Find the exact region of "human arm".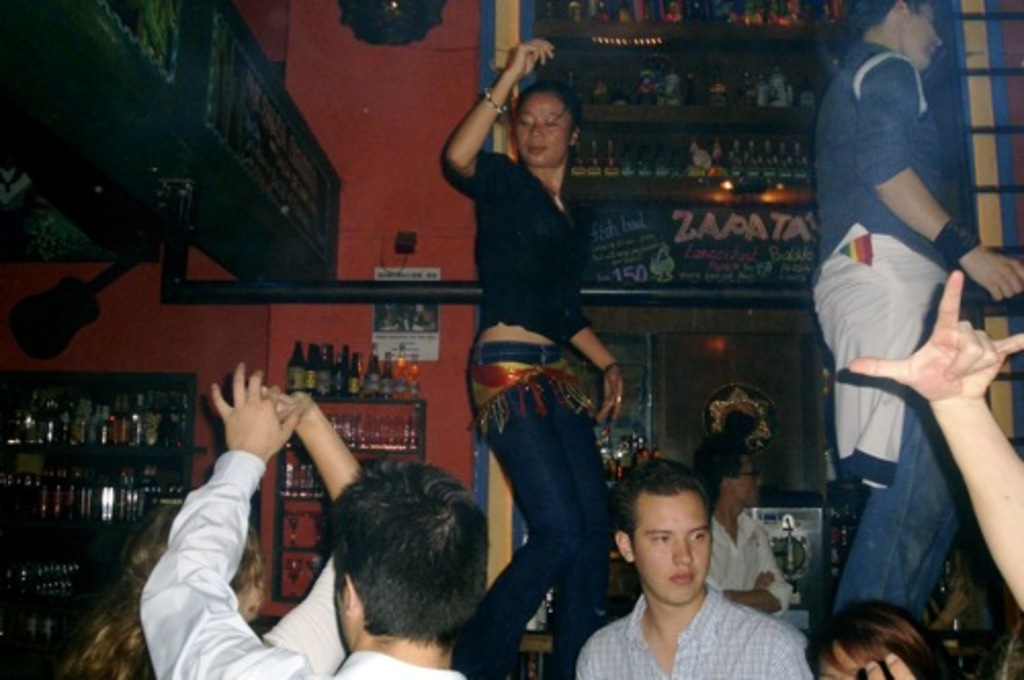
Exact region: left=434, top=27, right=555, bottom=174.
